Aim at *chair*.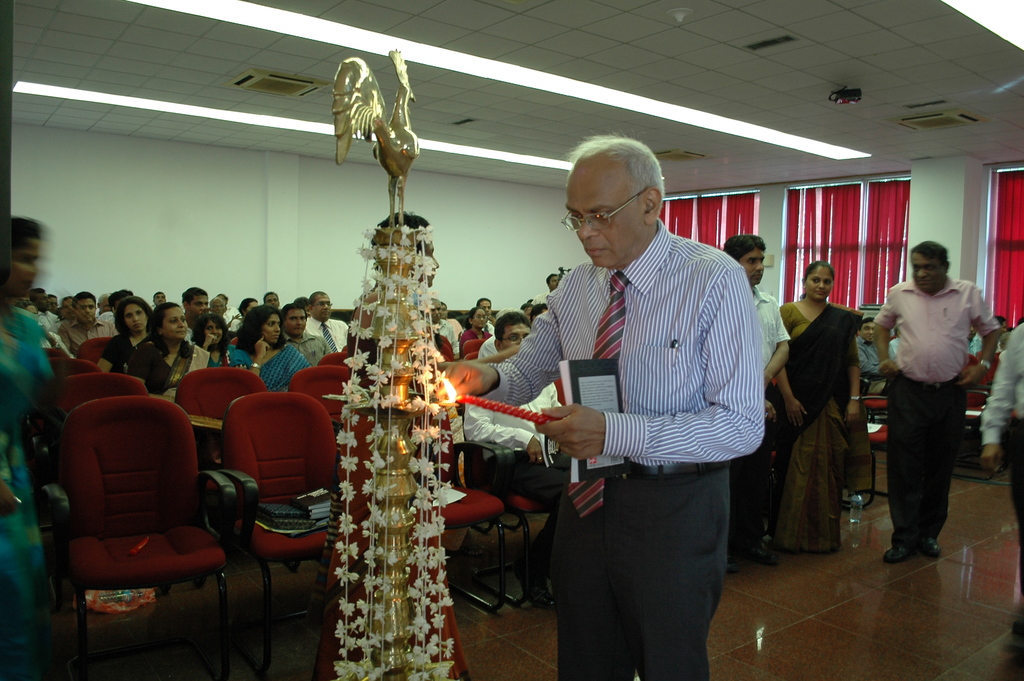
Aimed at l=838, t=393, r=893, b=511.
